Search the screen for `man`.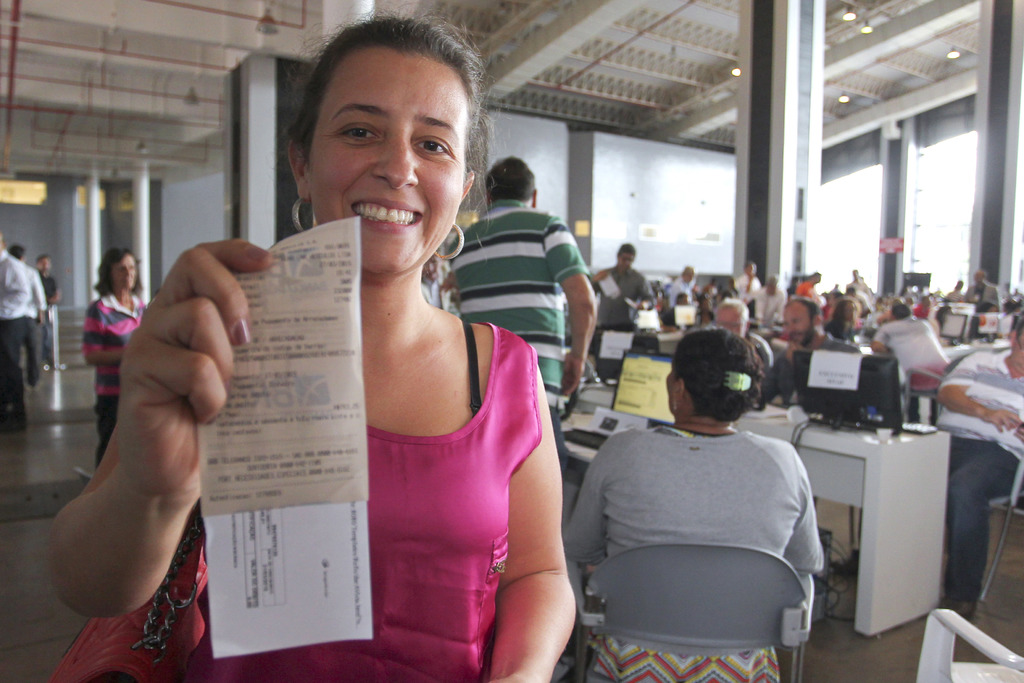
Found at (left=938, top=313, right=1023, bottom=618).
